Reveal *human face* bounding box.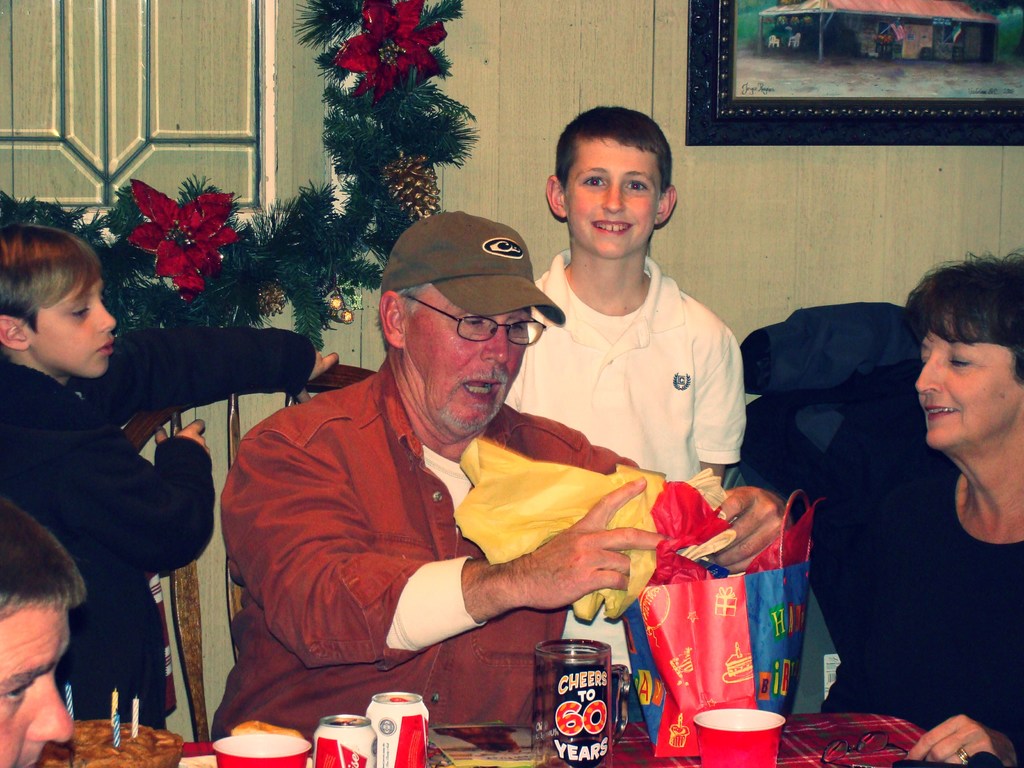
Revealed: box(0, 595, 72, 767).
